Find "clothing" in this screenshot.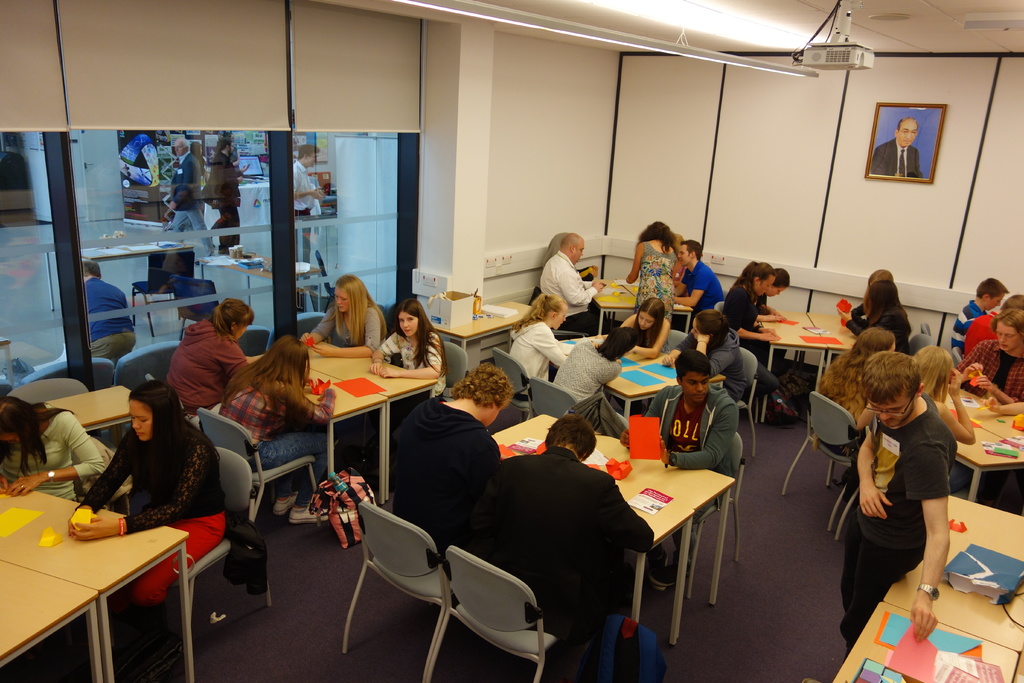
The bounding box for "clothing" is detection(225, 375, 338, 499).
